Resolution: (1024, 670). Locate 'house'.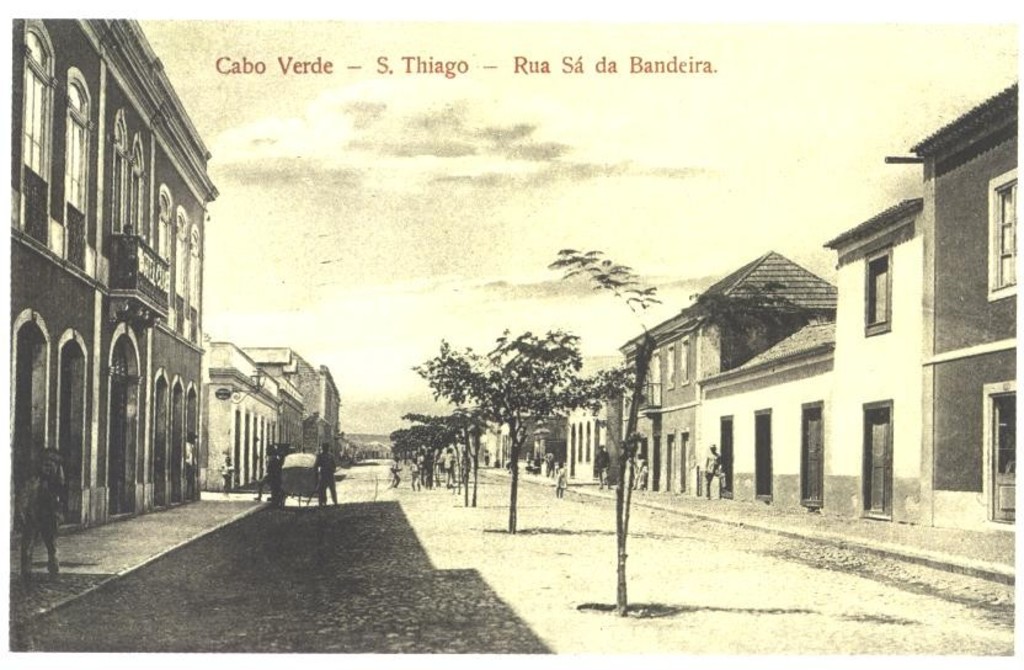
bbox=(213, 330, 289, 484).
